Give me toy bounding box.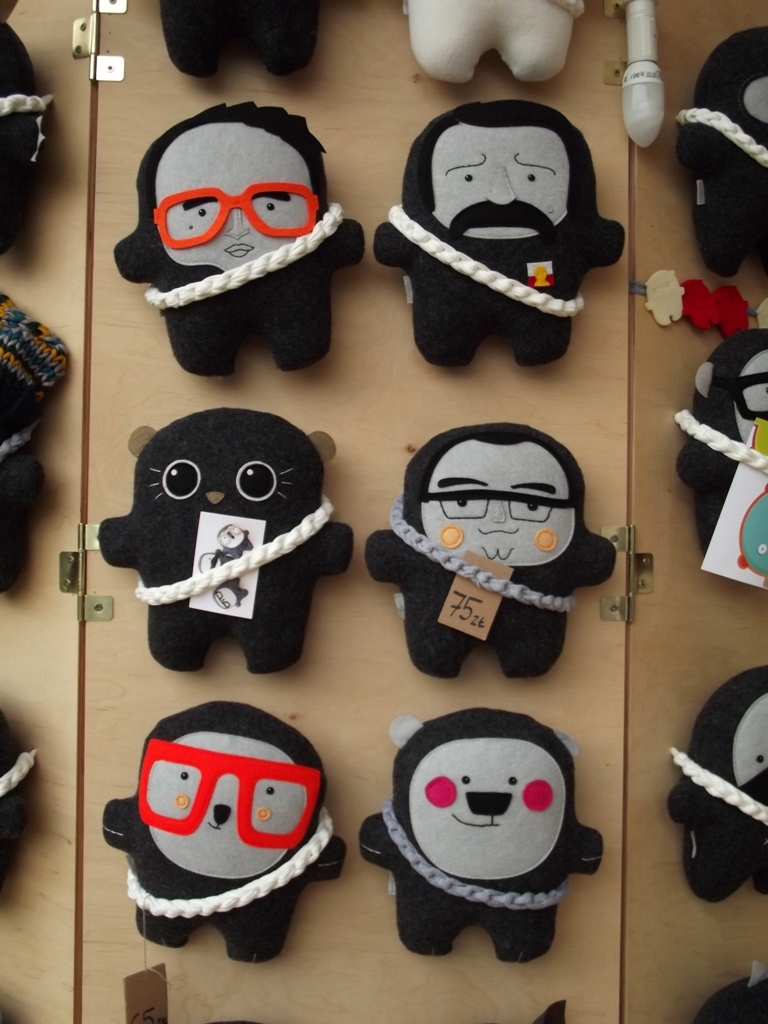
360,709,599,961.
